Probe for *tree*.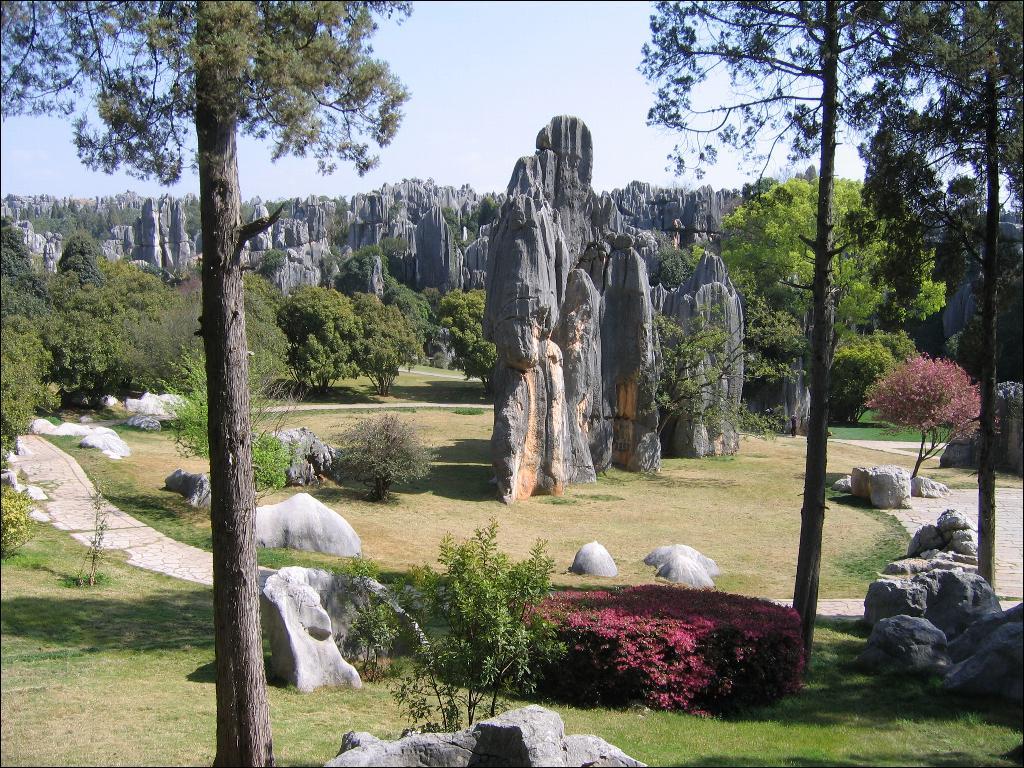
Probe result: bbox=(435, 284, 502, 397).
